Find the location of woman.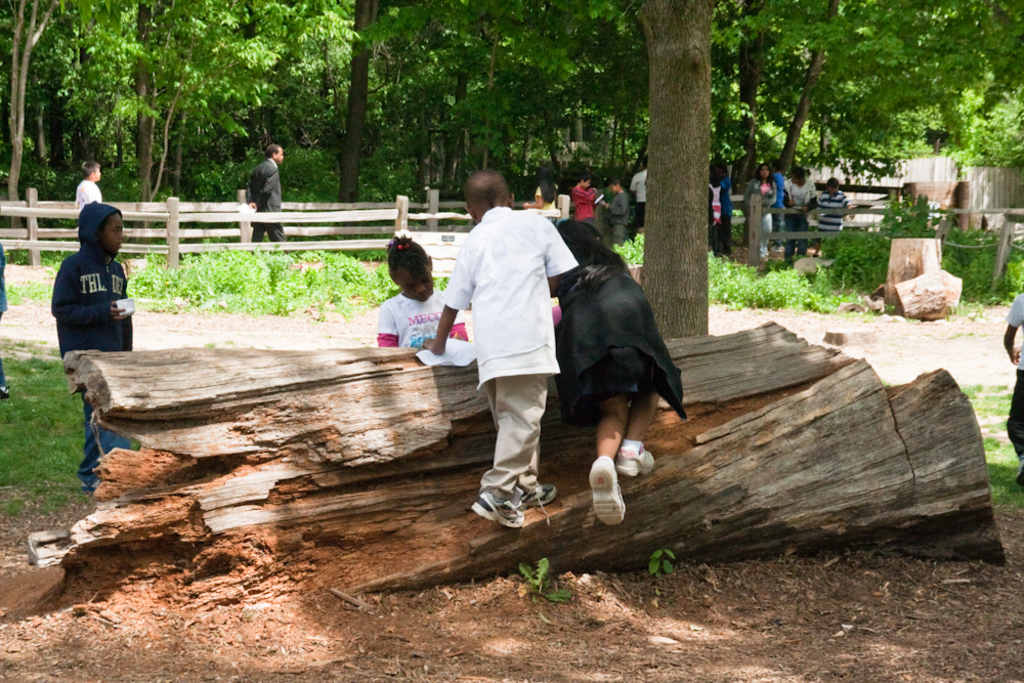
Location: x1=742 y1=163 x2=778 y2=260.
